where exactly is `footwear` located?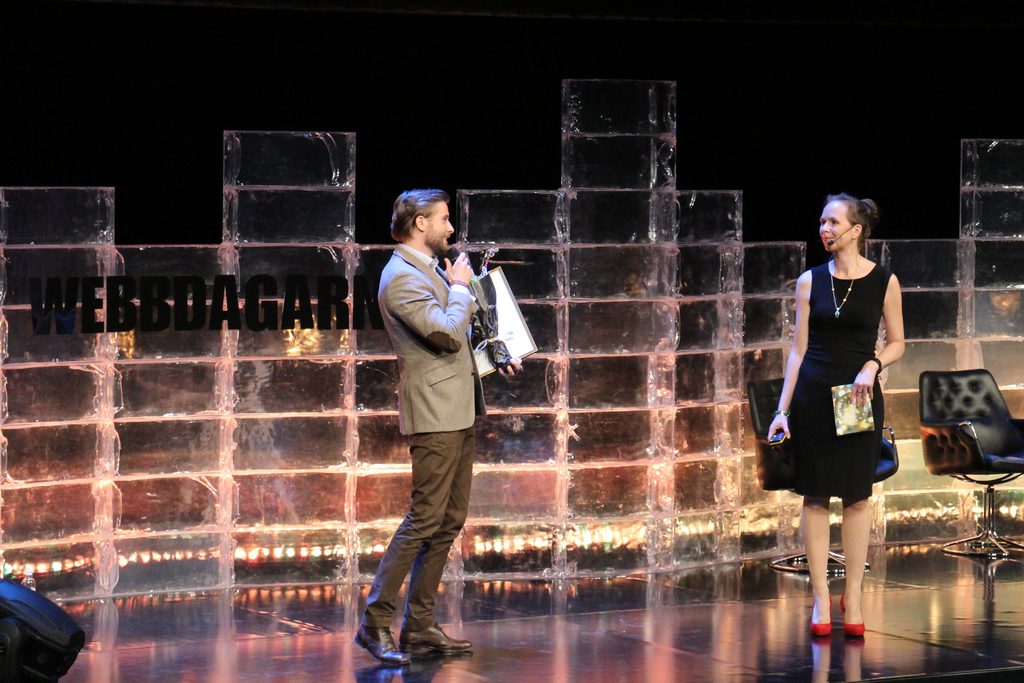
Its bounding box is <bbox>841, 595, 867, 641</bbox>.
